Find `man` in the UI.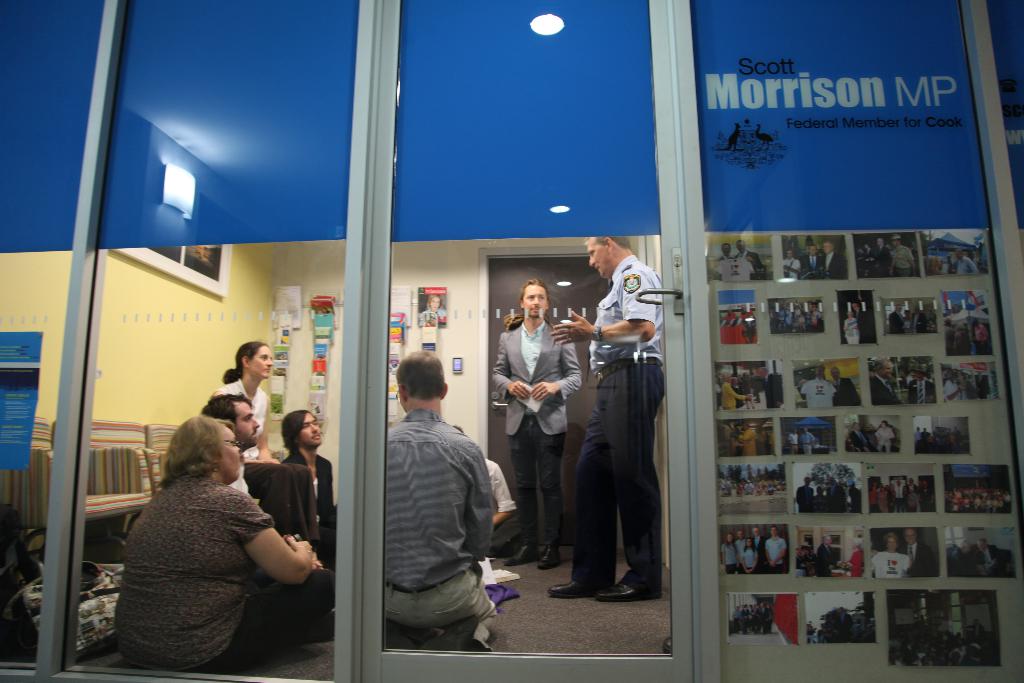
UI element at 364,352,508,661.
